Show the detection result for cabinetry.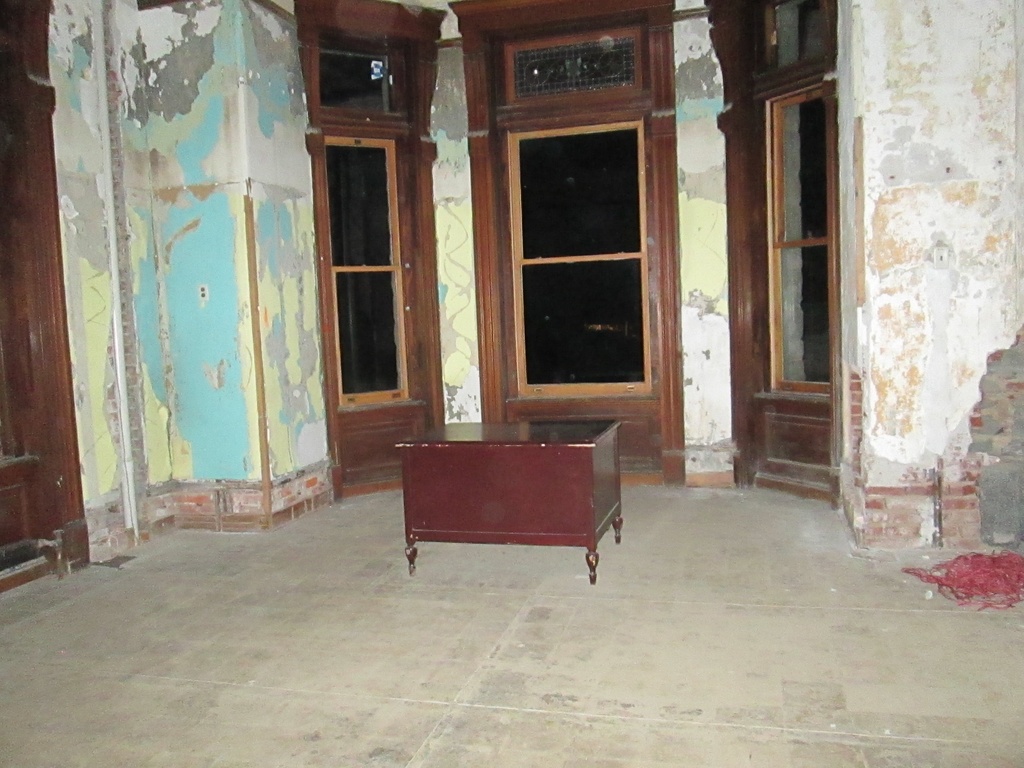
bbox(0, 3, 80, 593).
